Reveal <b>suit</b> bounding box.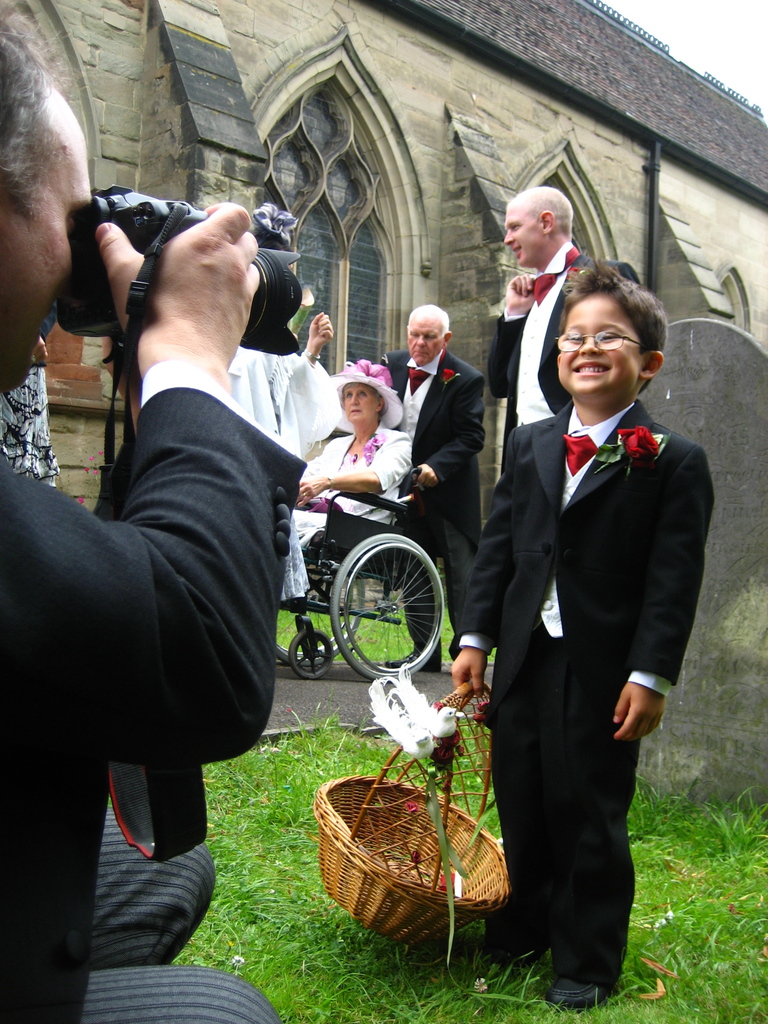
Revealed: 474:271:694:1007.
